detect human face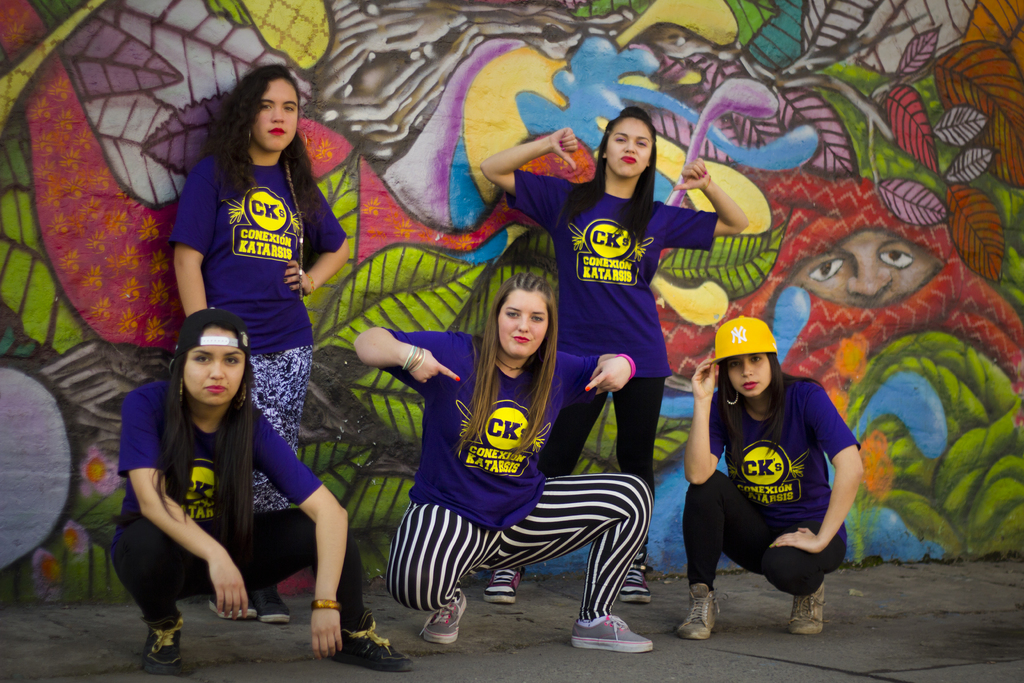
604 115 655 183
